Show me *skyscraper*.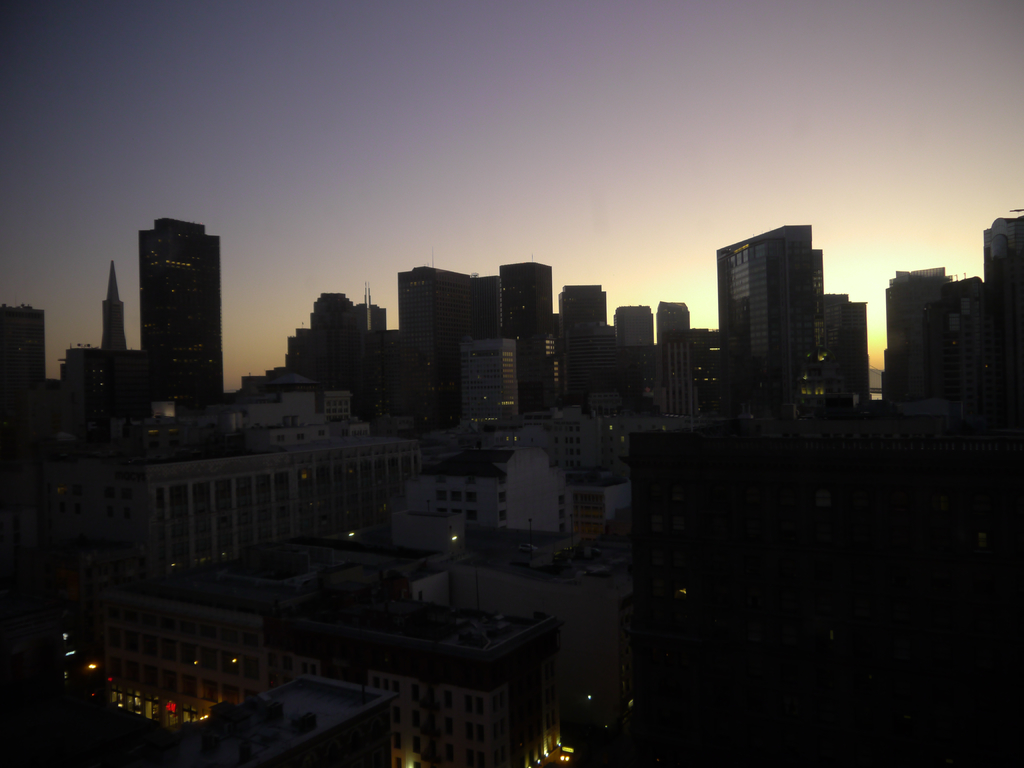
*skyscraper* is here: 494 257 552 413.
